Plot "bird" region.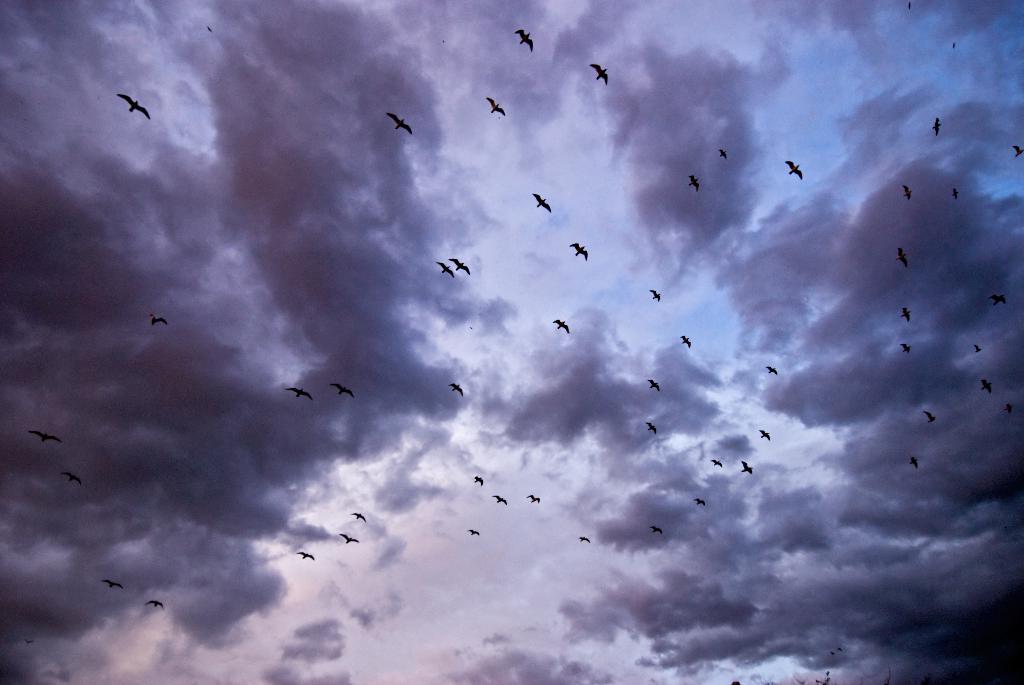
Plotted at x1=767, y1=365, x2=776, y2=379.
